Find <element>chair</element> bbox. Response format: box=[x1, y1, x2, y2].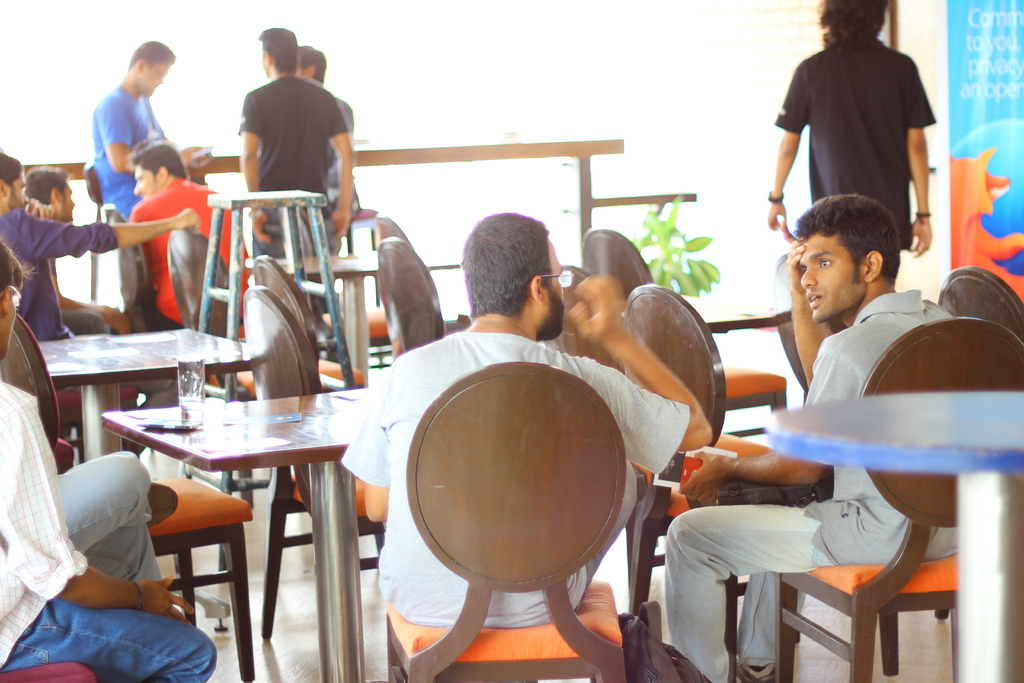
box=[545, 263, 624, 370].
